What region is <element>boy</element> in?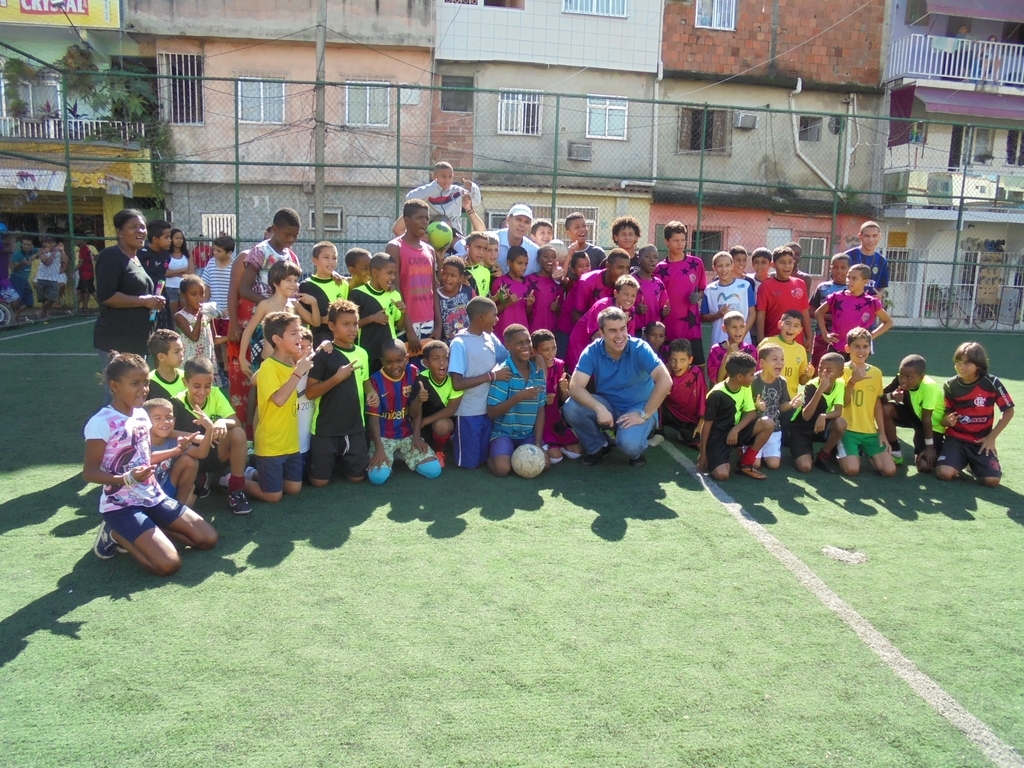
165/362/251/515.
